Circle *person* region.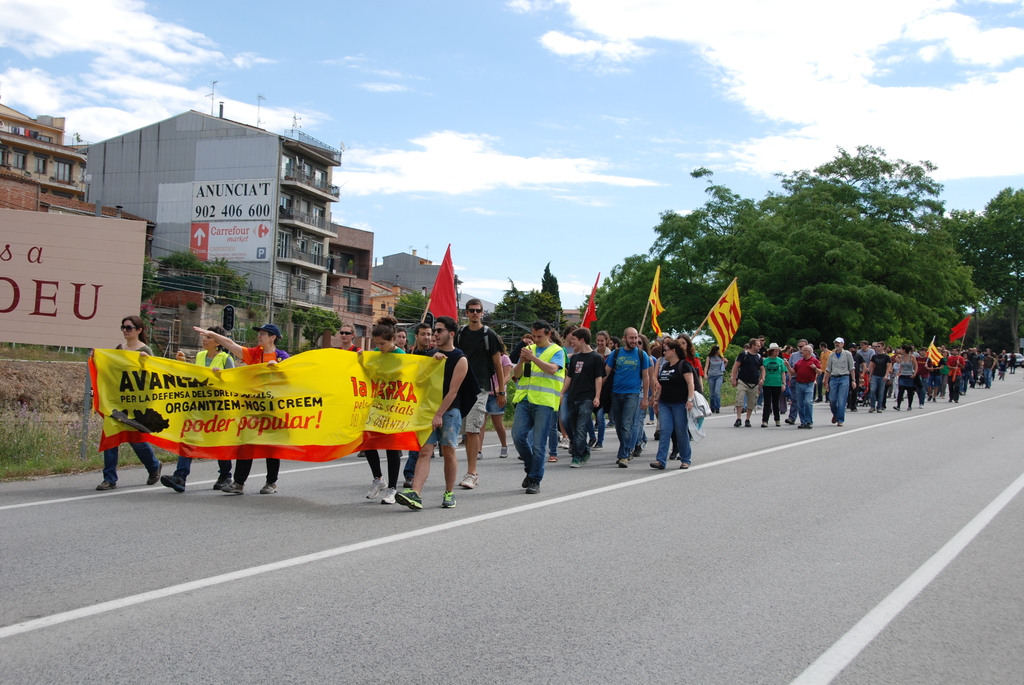
Region: [x1=356, y1=326, x2=410, y2=507].
